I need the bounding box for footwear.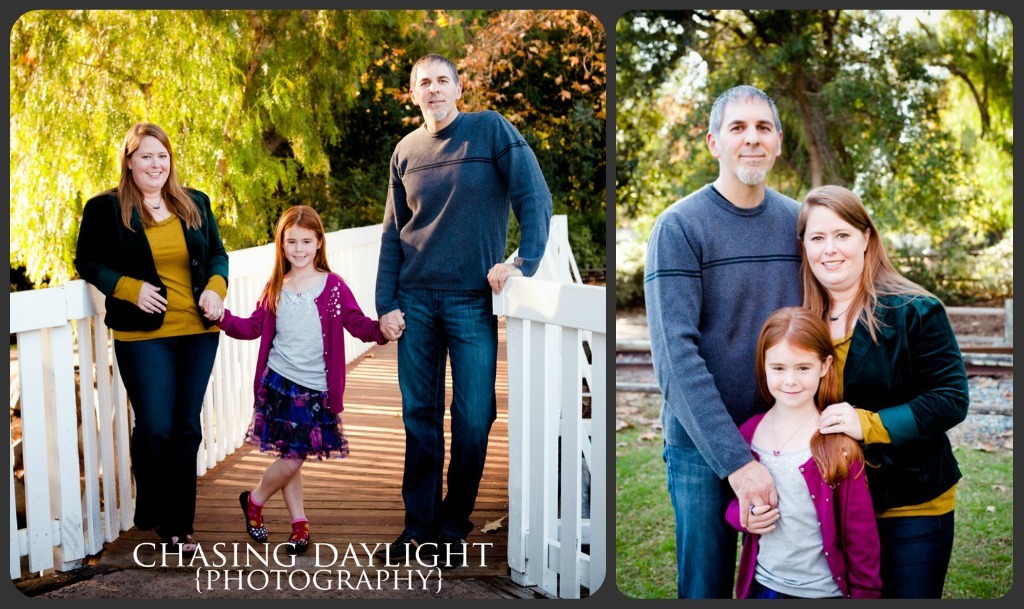
Here it is: region(166, 523, 187, 553).
